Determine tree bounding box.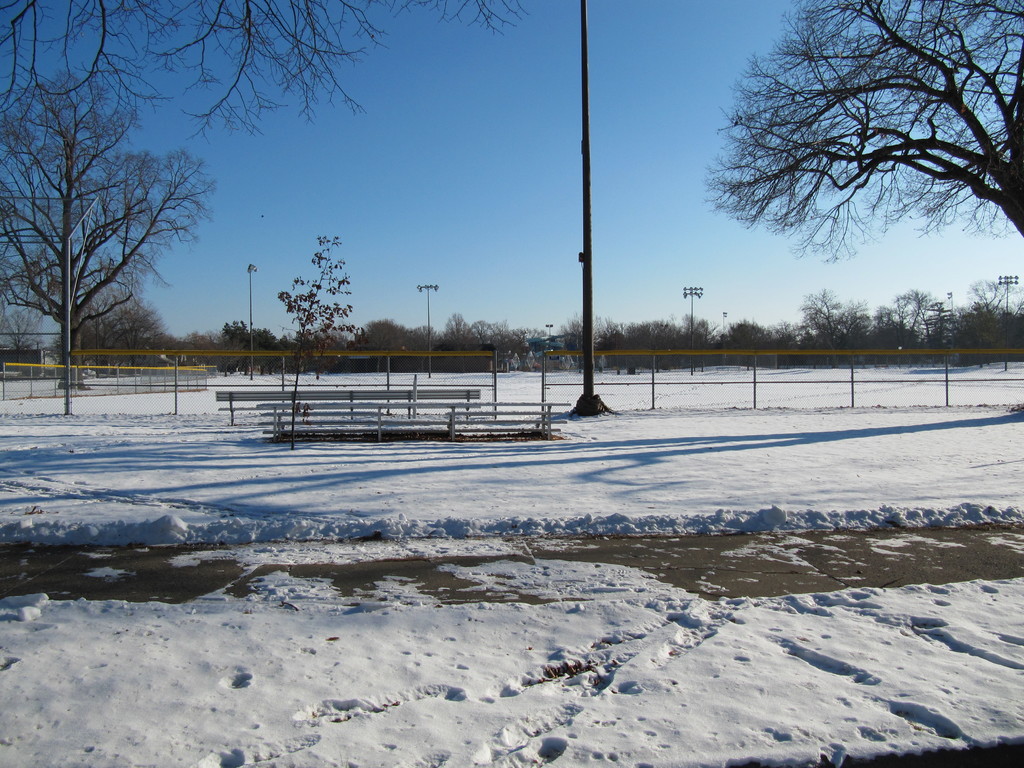
Determined: <bbox>276, 236, 367, 380</bbox>.
